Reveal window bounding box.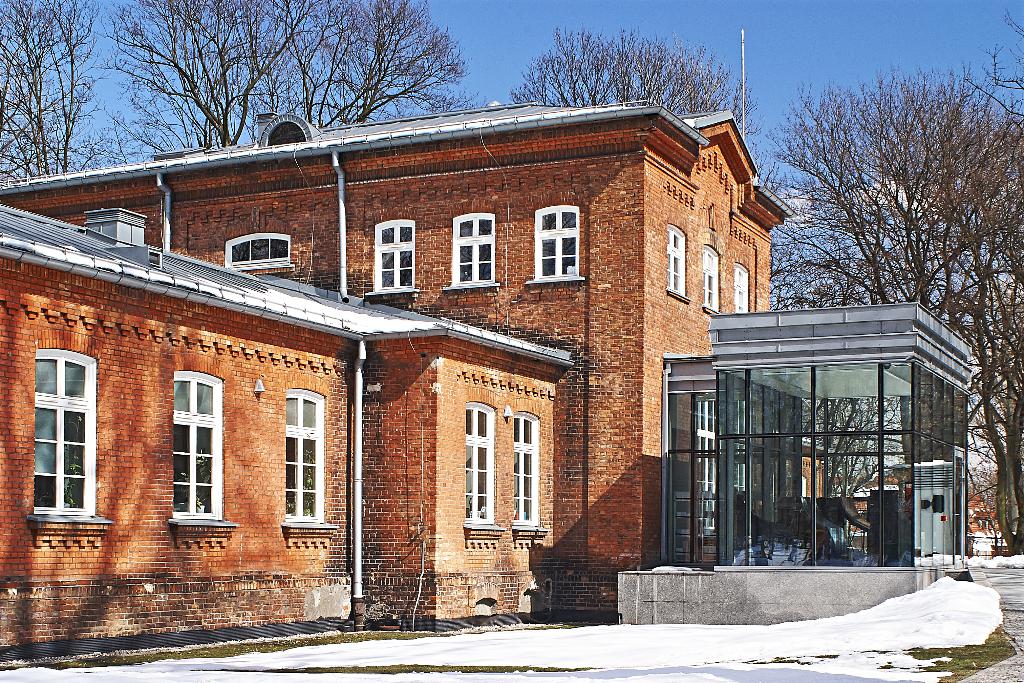
Revealed: crop(465, 407, 493, 523).
